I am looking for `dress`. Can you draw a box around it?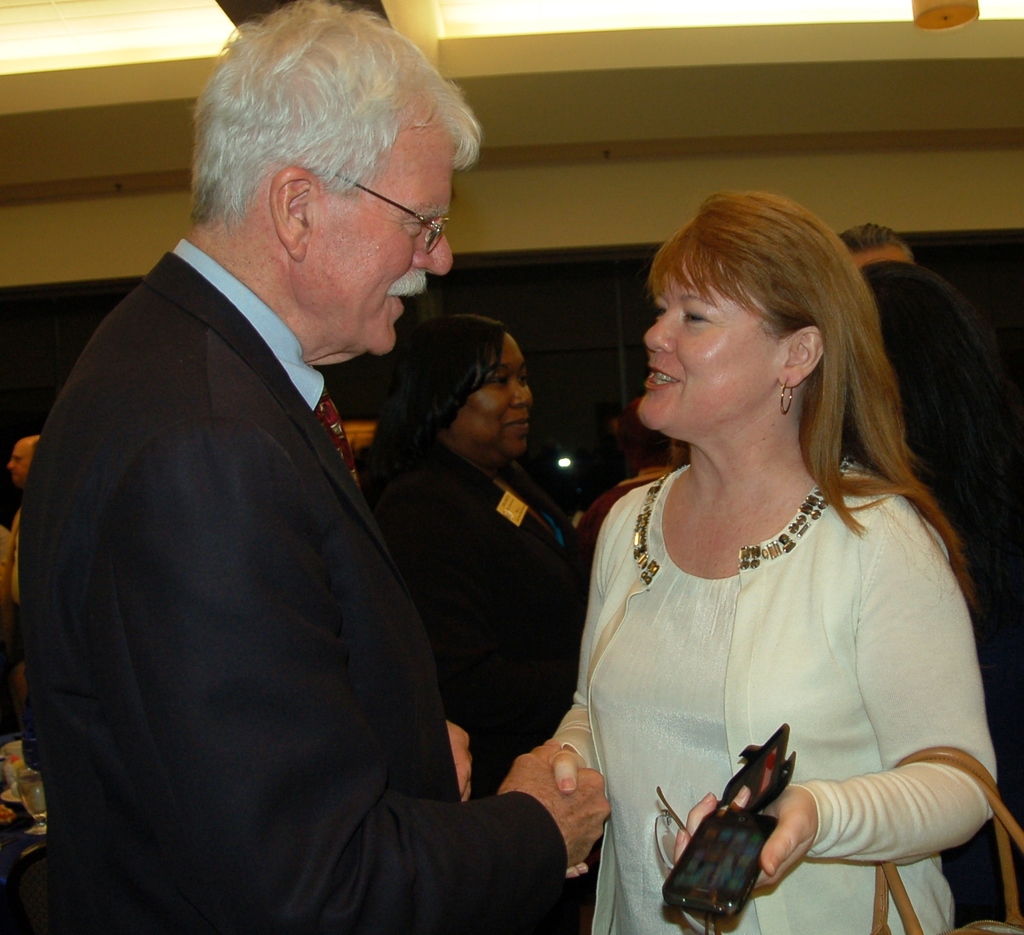
Sure, the bounding box is (x1=592, y1=464, x2=763, y2=934).
